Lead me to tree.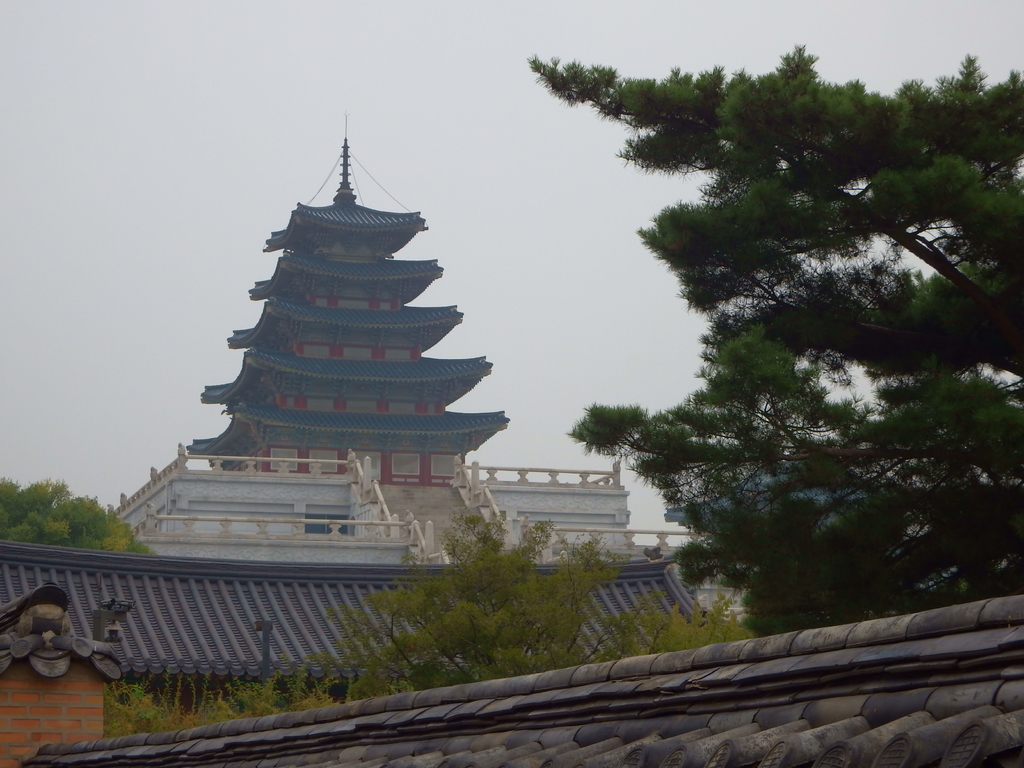
Lead to Rect(0, 479, 148, 559).
